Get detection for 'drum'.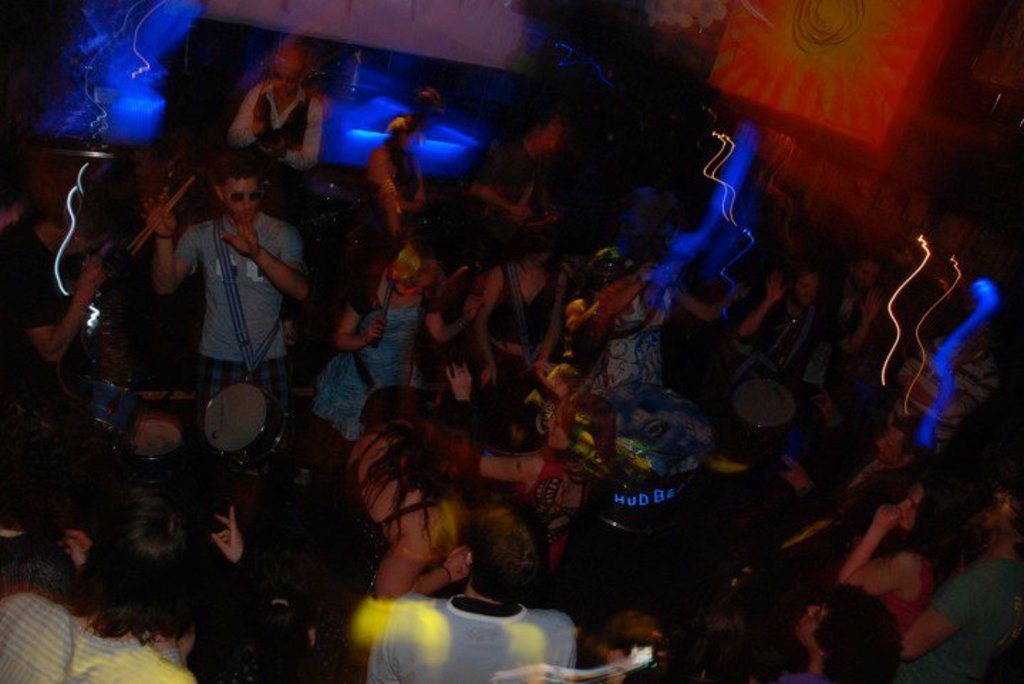
Detection: 603/383/713/529.
